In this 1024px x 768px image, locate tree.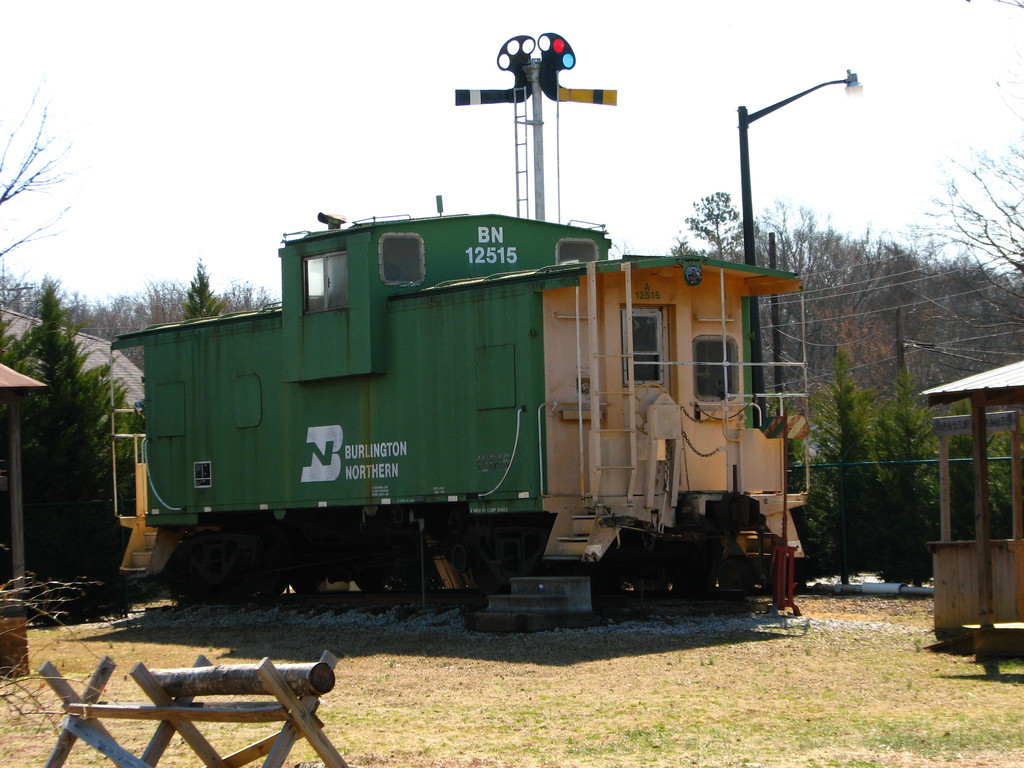
Bounding box: locate(17, 285, 147, 569).
